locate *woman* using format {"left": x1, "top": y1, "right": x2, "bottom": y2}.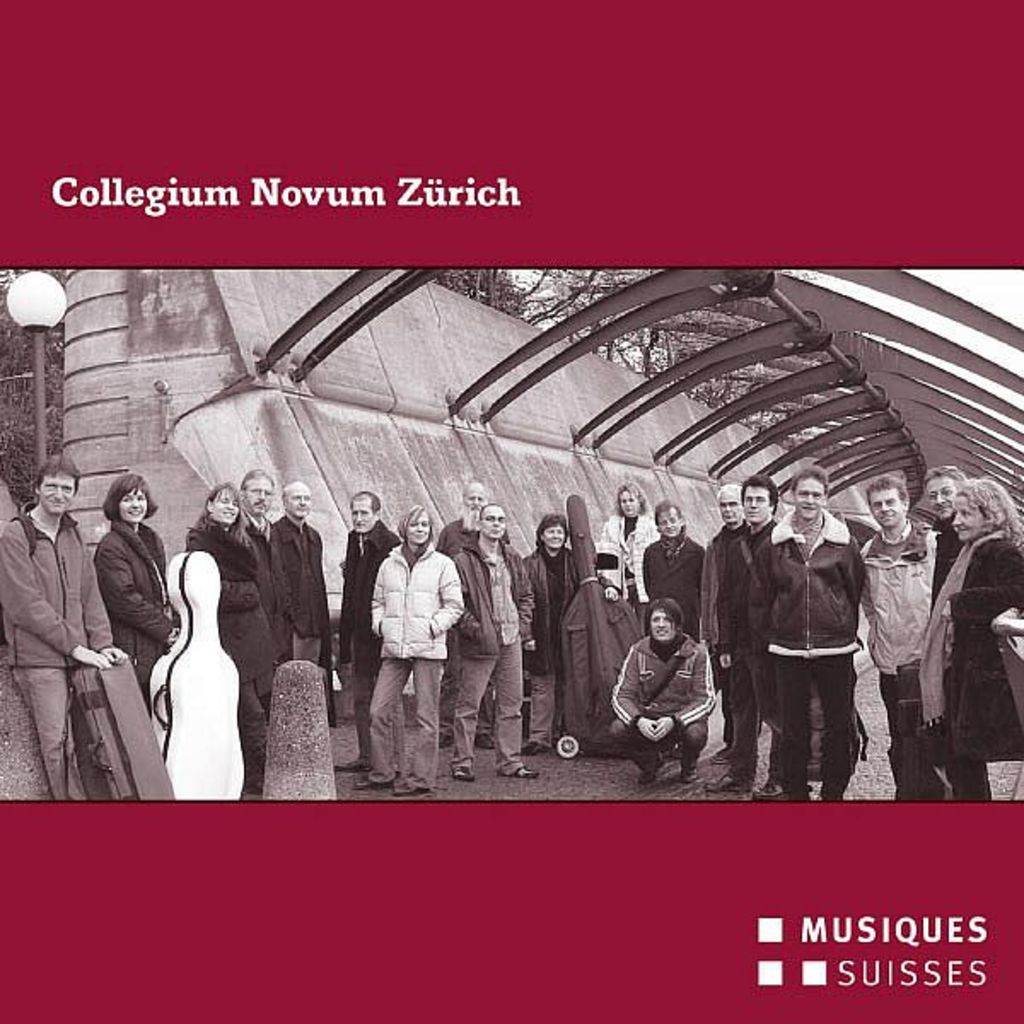
{"left": 451, "top": 502, "right": 538, "bottom": 783}.
